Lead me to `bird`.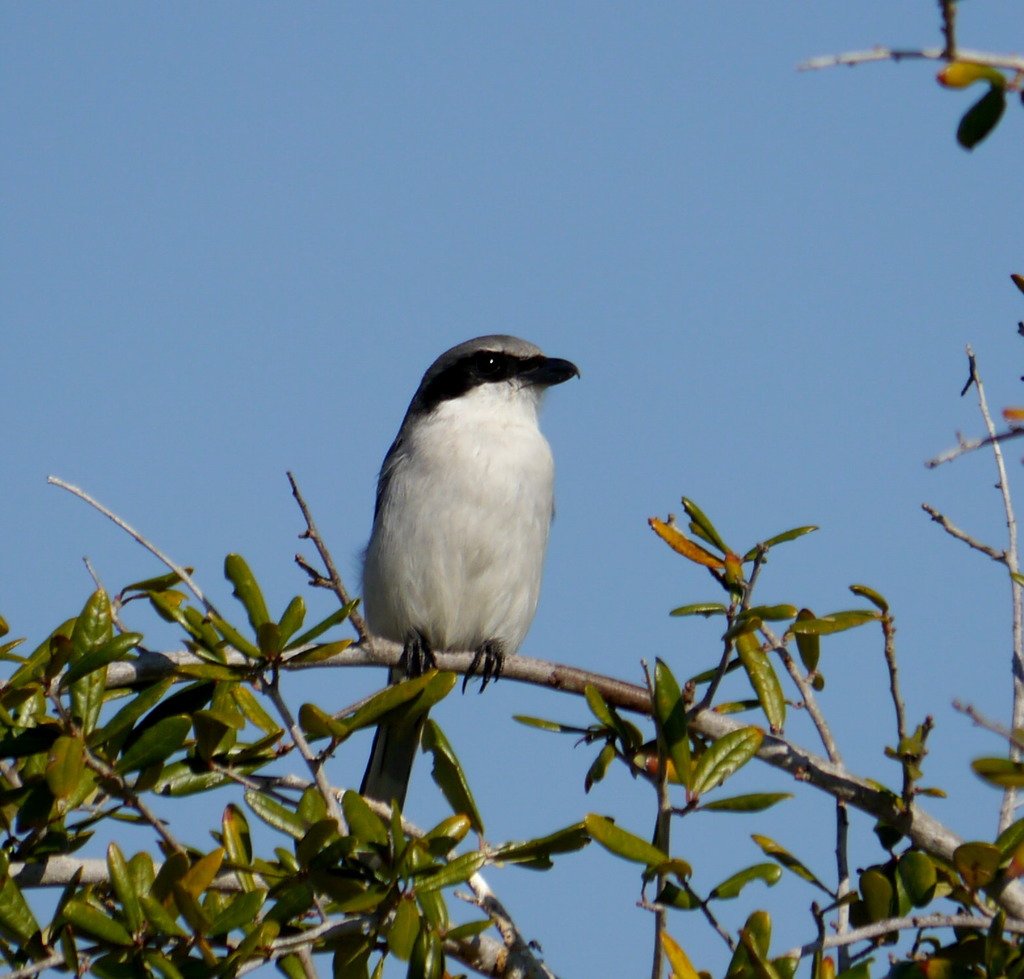
Lead to 336/330/584/976.
